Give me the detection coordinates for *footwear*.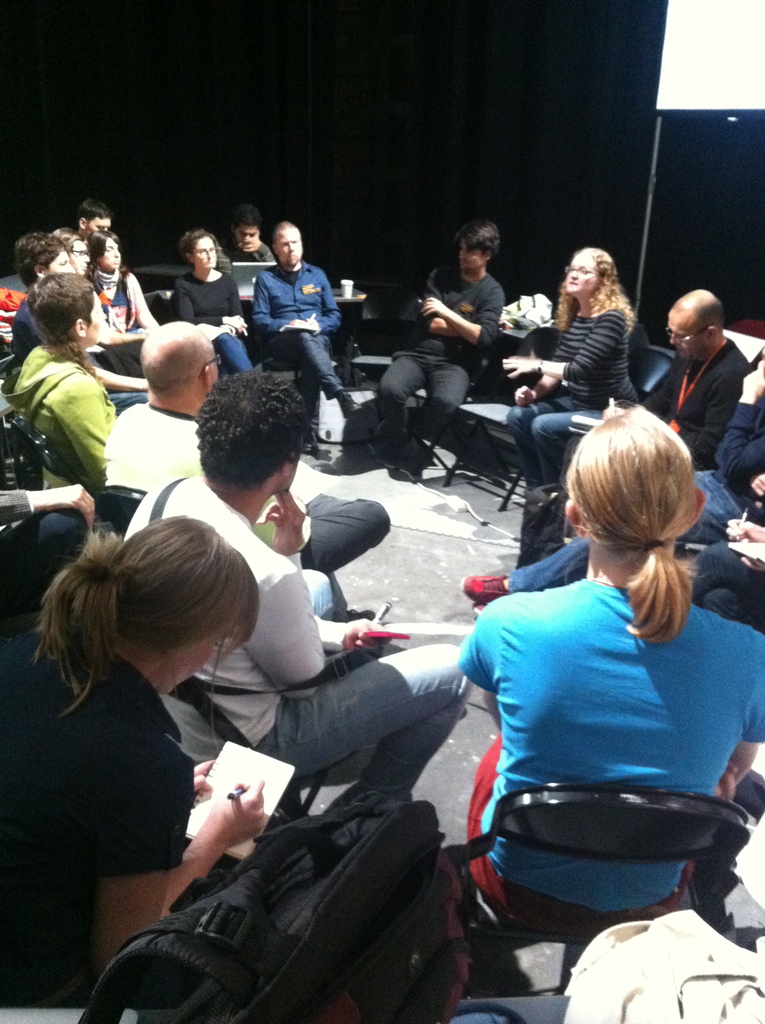
461, 570, 501, 602.
